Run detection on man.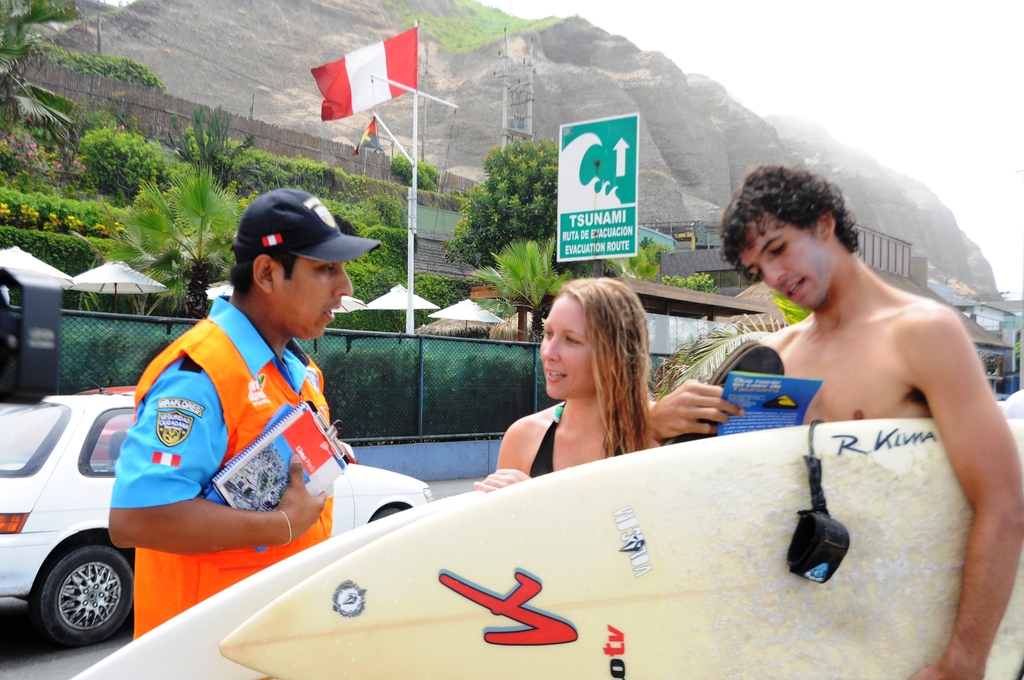
Result: pyautogui.locateOnScreen(652, 165, 1023, 679).
